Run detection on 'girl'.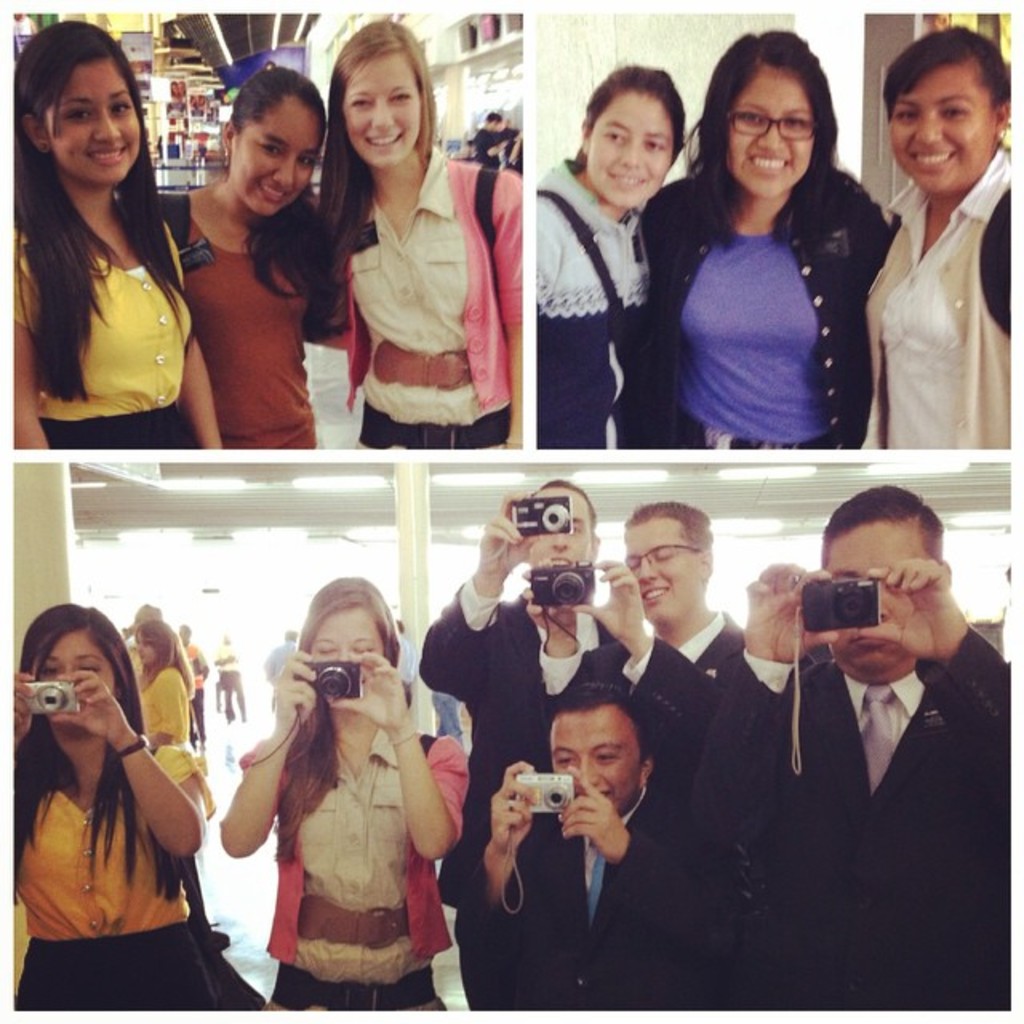
Result: x1=18 y1=21 x2=221 y2=448.
